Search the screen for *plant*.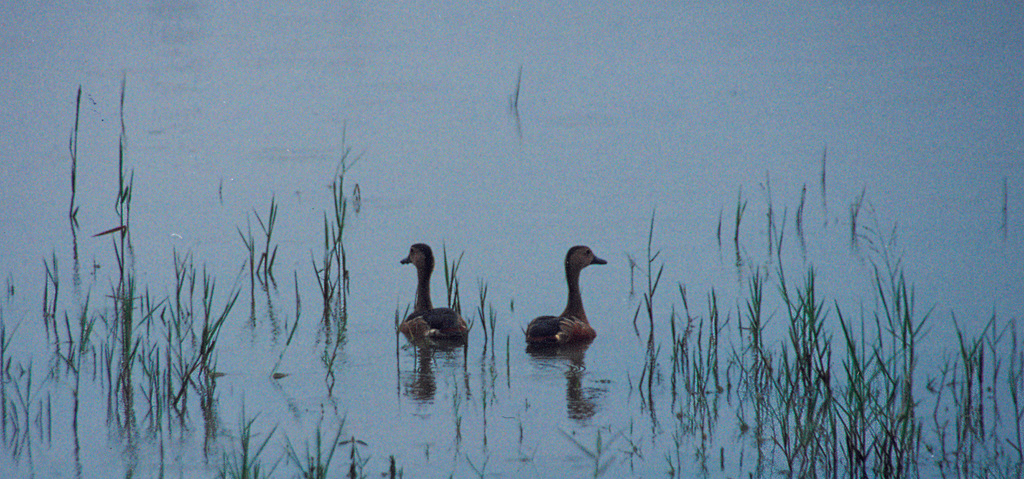
Found at locate(768, 208, 790, 270).
